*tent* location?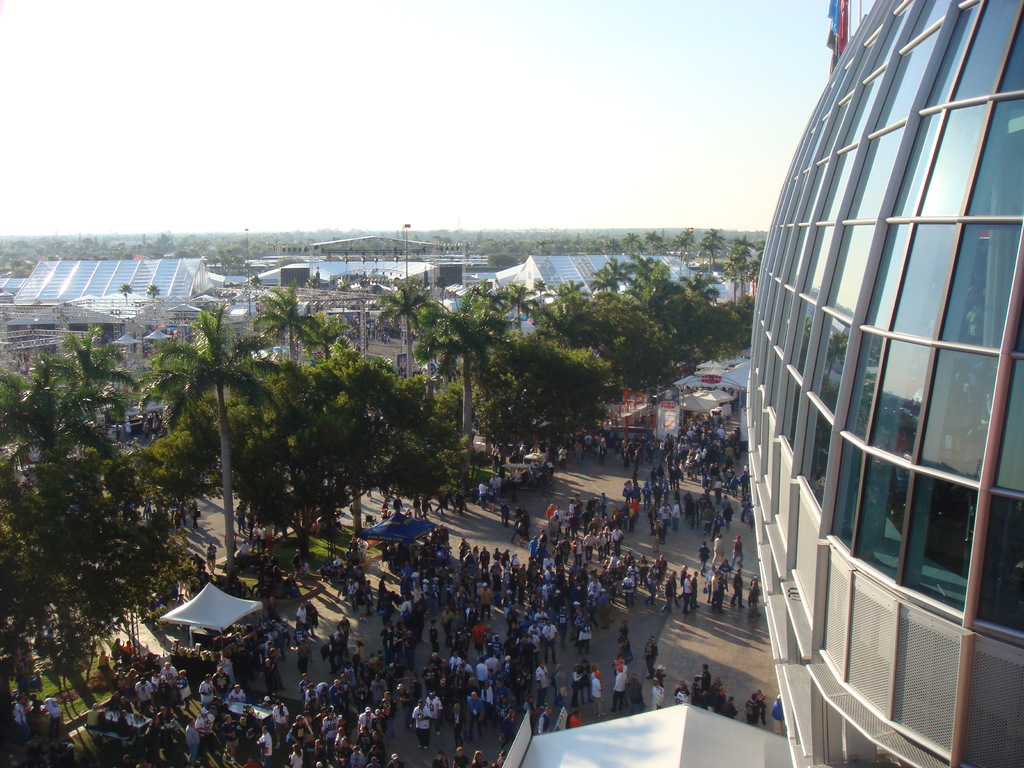
crop(114, 337, 138, 355)
